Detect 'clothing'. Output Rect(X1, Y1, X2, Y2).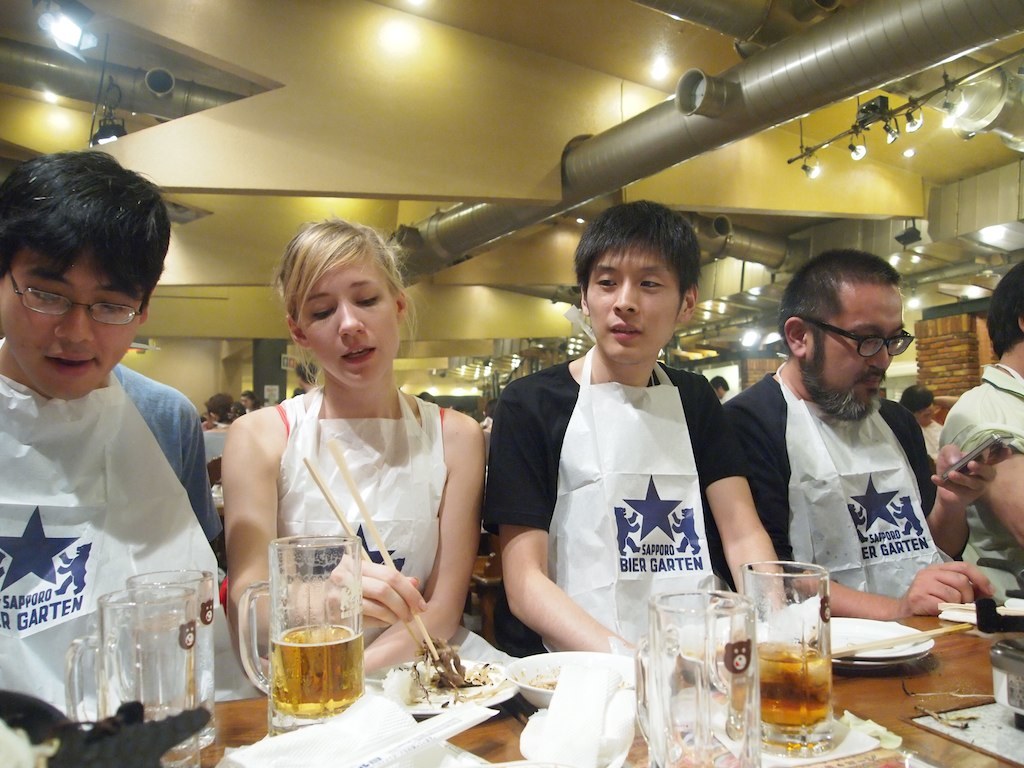
Rect(722, 361, 974, 600).
